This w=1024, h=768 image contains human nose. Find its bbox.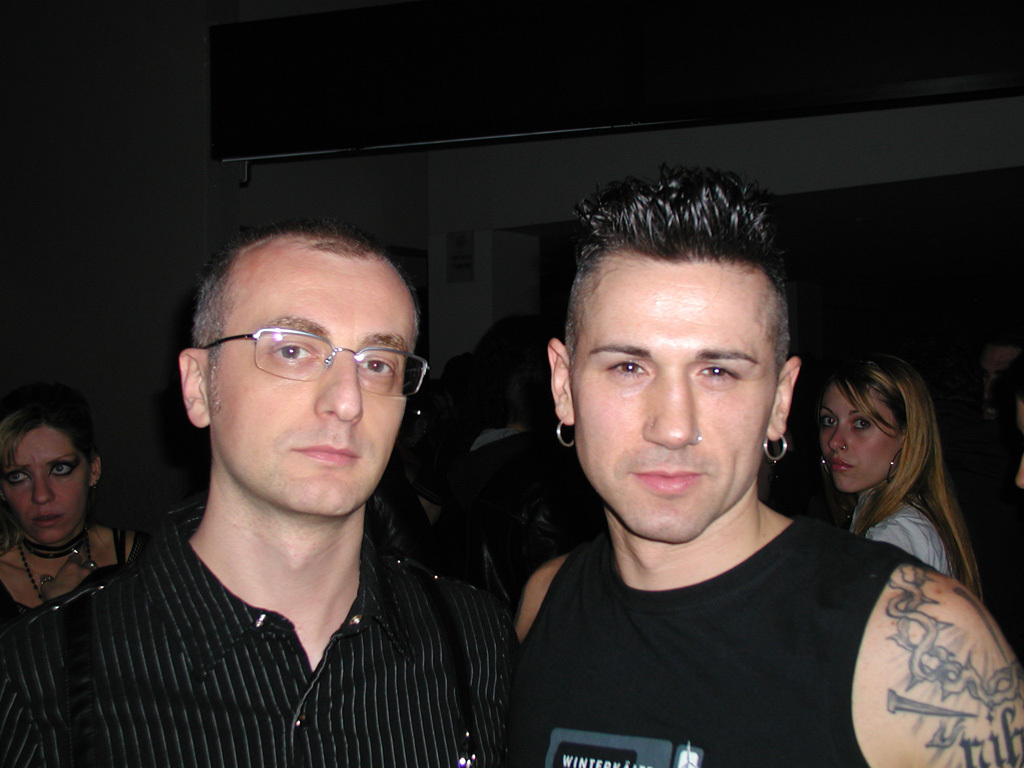
bbox(1011, 444, 1023, 497).
